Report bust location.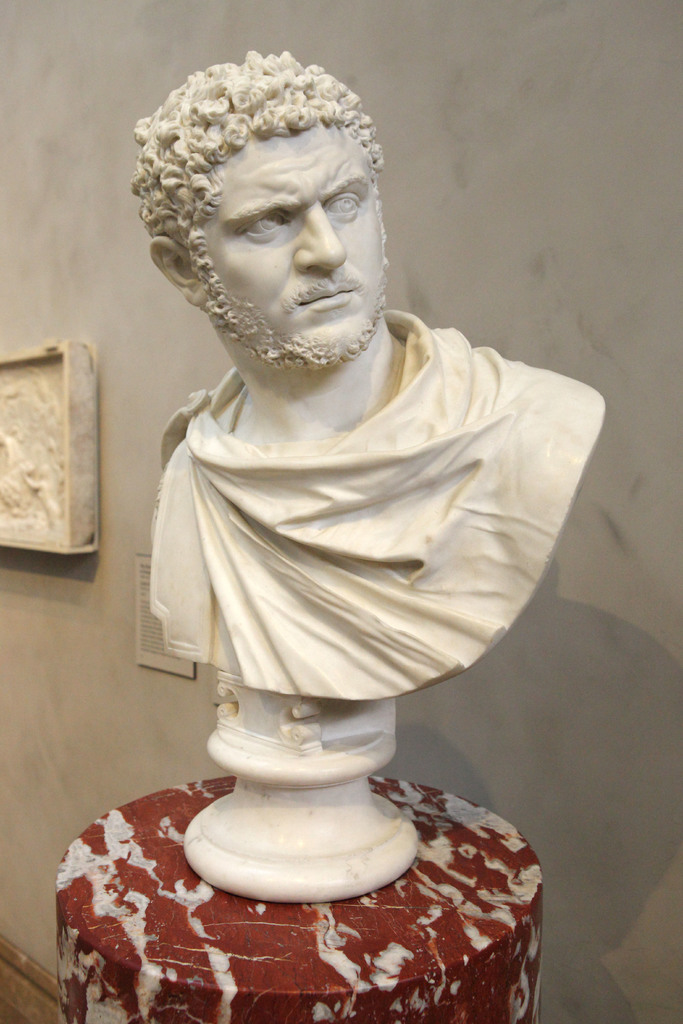
Report: box=[129, 46, 605, 698].
